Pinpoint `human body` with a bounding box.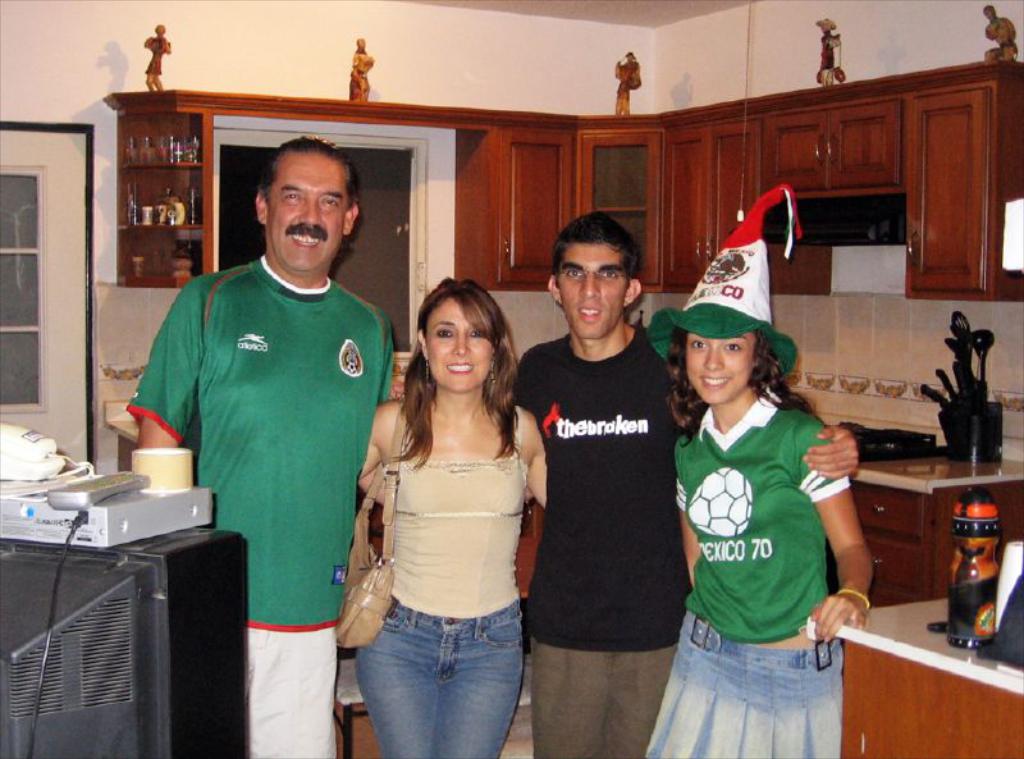
locate(818, 20, 845, 82).
